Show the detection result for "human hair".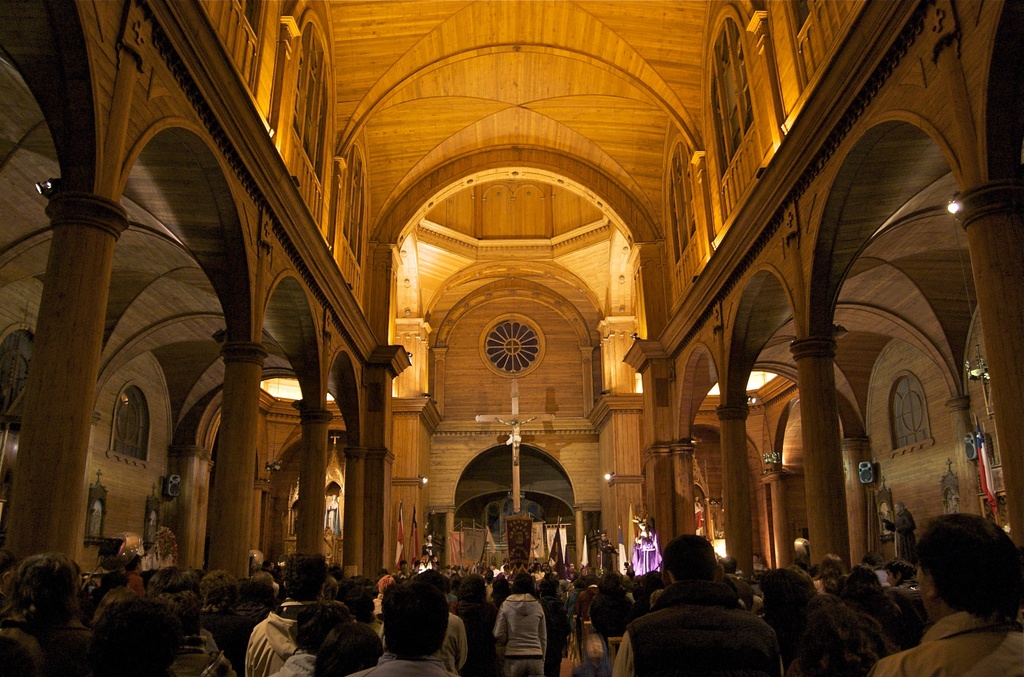
<box>817,553,845,597</box>.
